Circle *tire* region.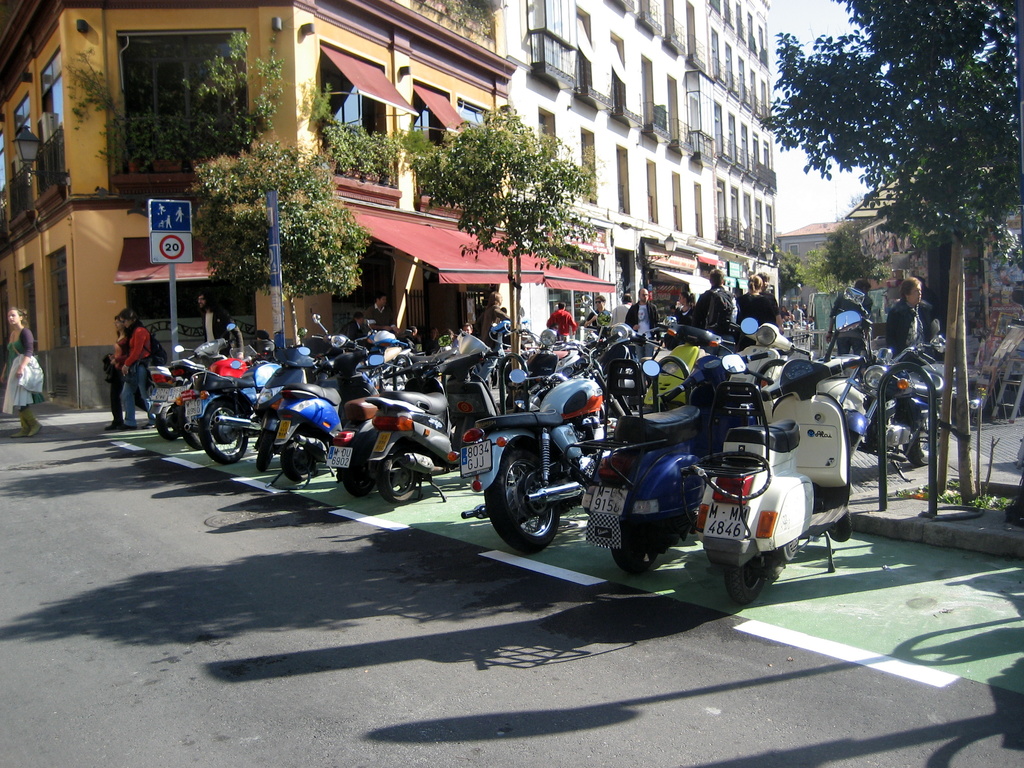
Region: left=906, top=393, right=952, bottom=471.
